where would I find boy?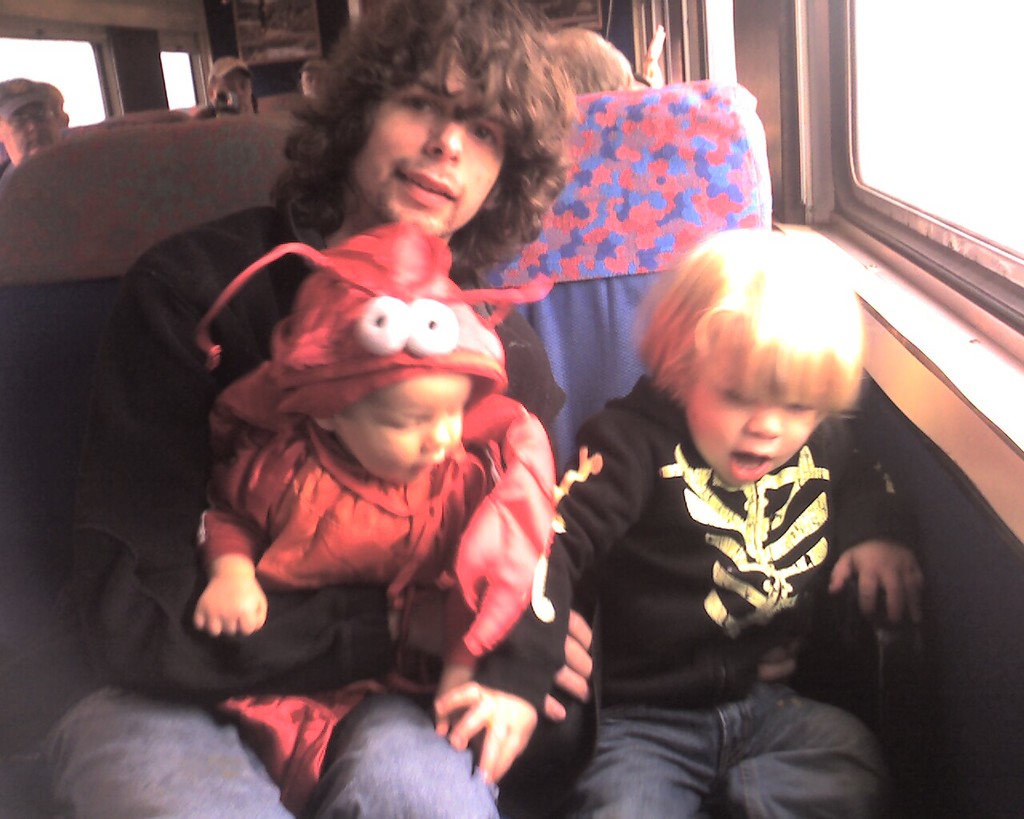
At (191, 221, 554, 818).
